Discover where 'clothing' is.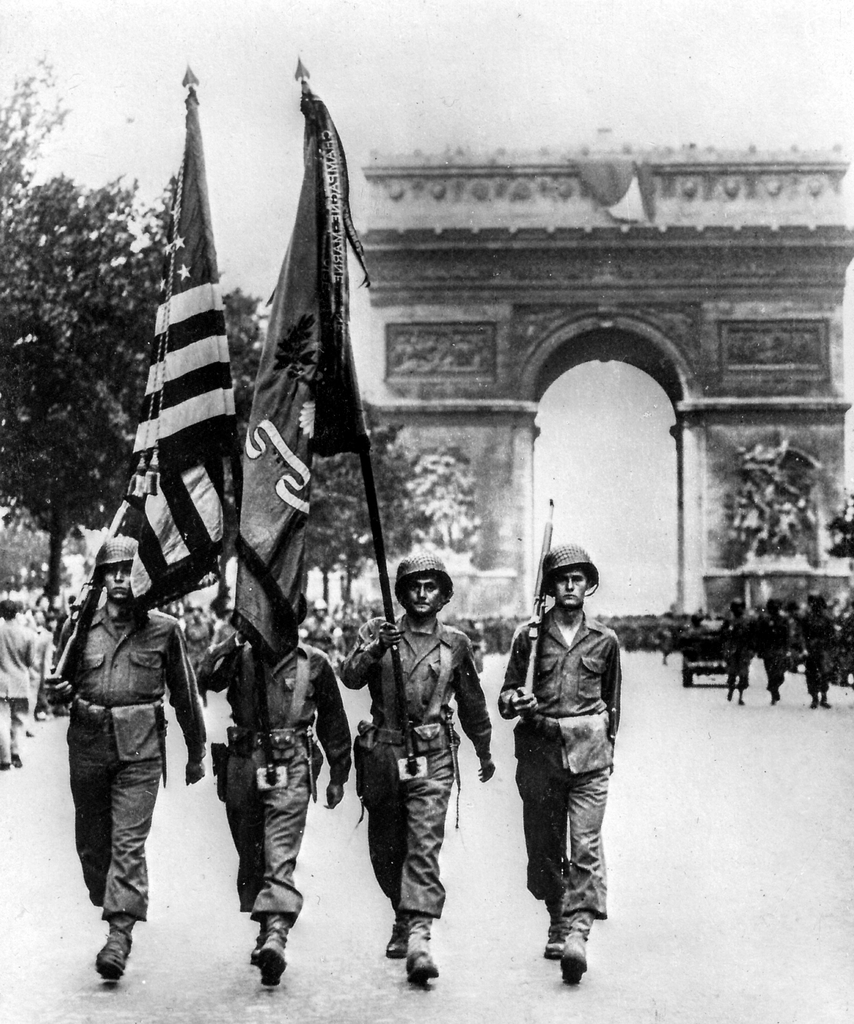
Discovered at x1=342, y1=615, x2=496, y2=906.
